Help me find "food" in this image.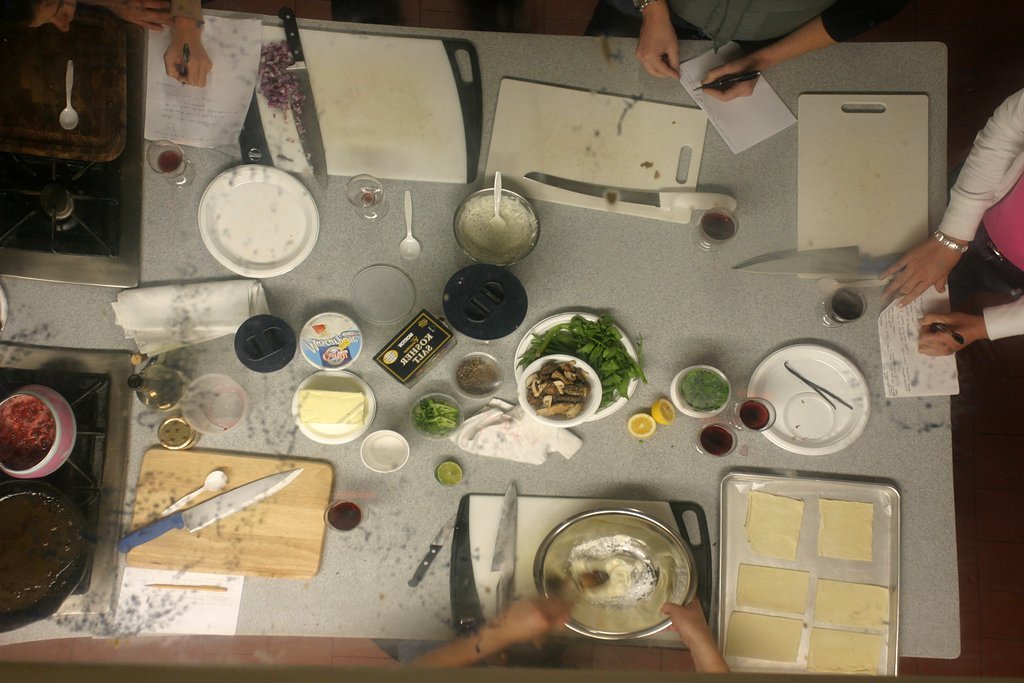
Found it: locate(292, 385, 364, 425).
